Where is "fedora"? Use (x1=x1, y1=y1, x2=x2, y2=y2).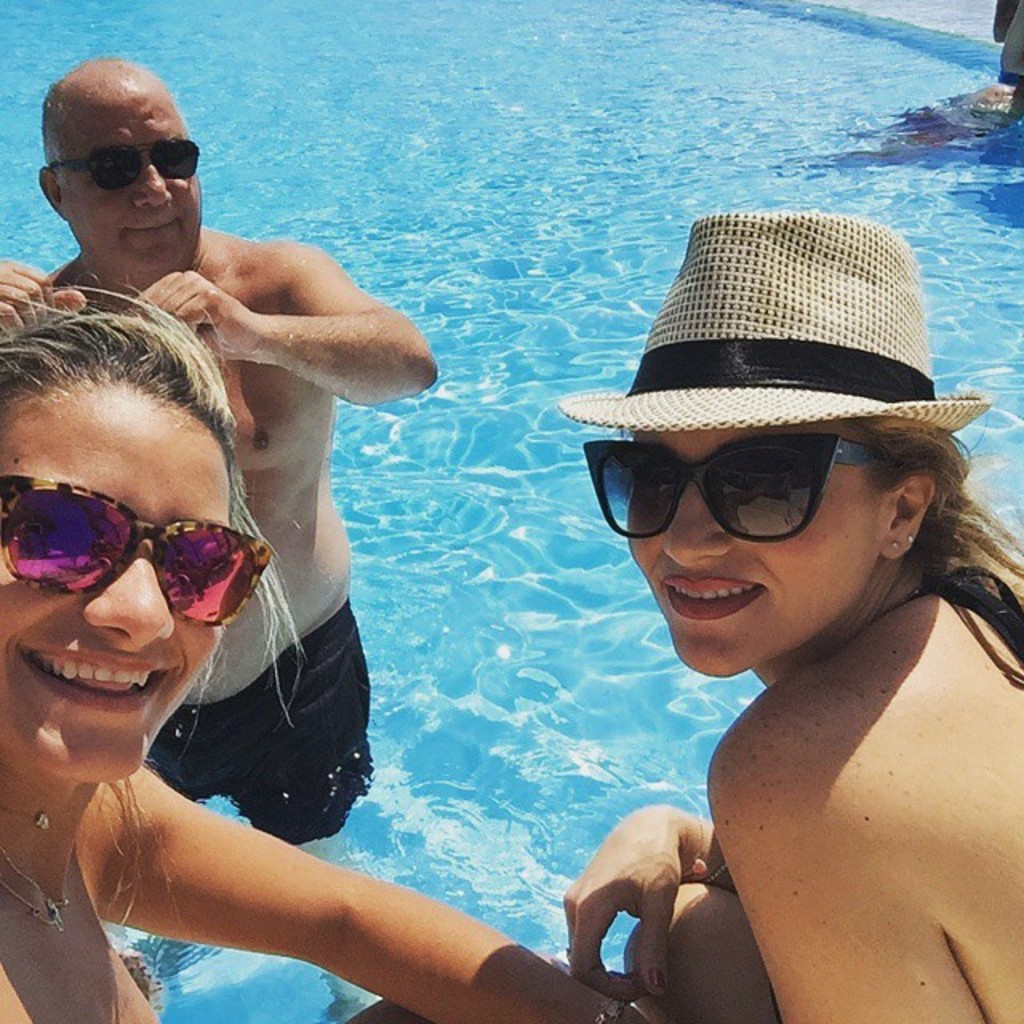
(x1=568, y1=232, x2=989, y2=480).
